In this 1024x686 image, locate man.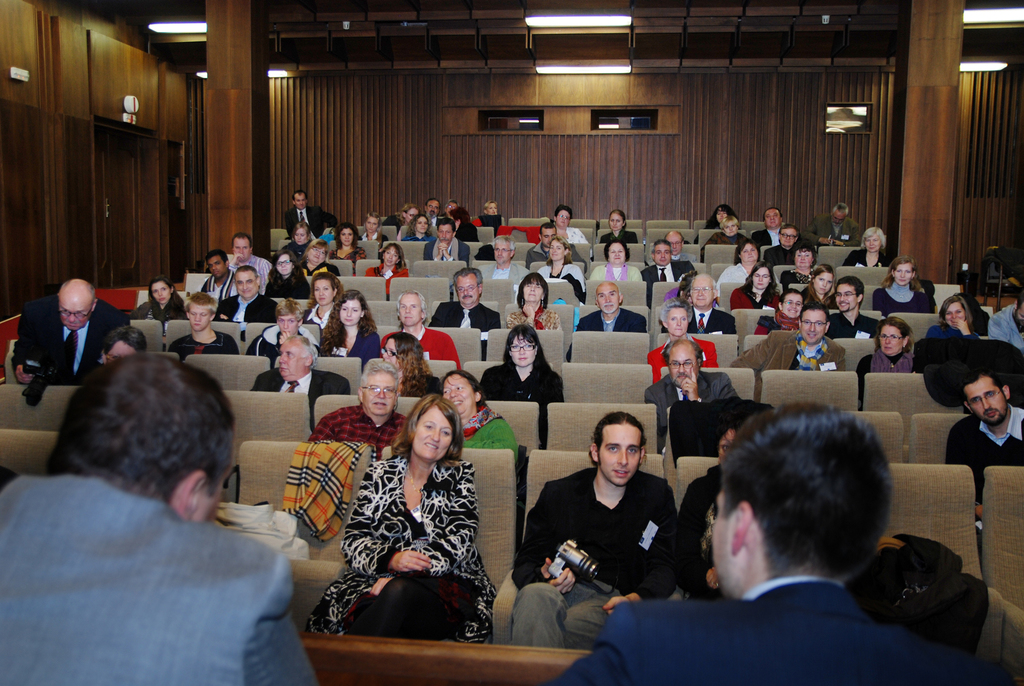
Bounding box: 727,300,847,400.
